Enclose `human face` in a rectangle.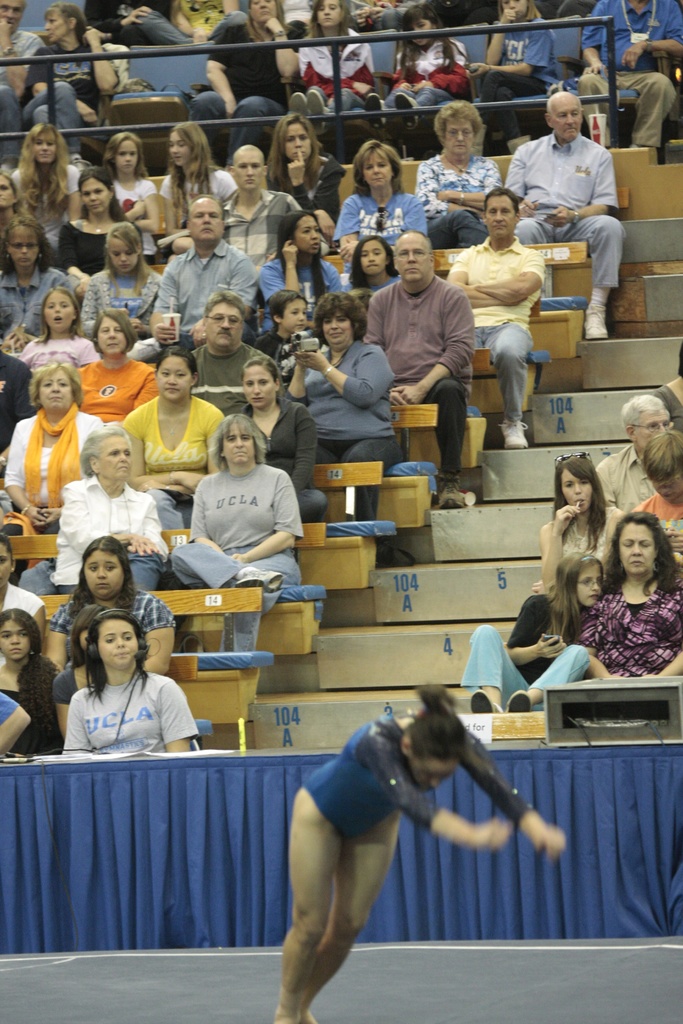
l=47, t=8, r=76, b=35.
